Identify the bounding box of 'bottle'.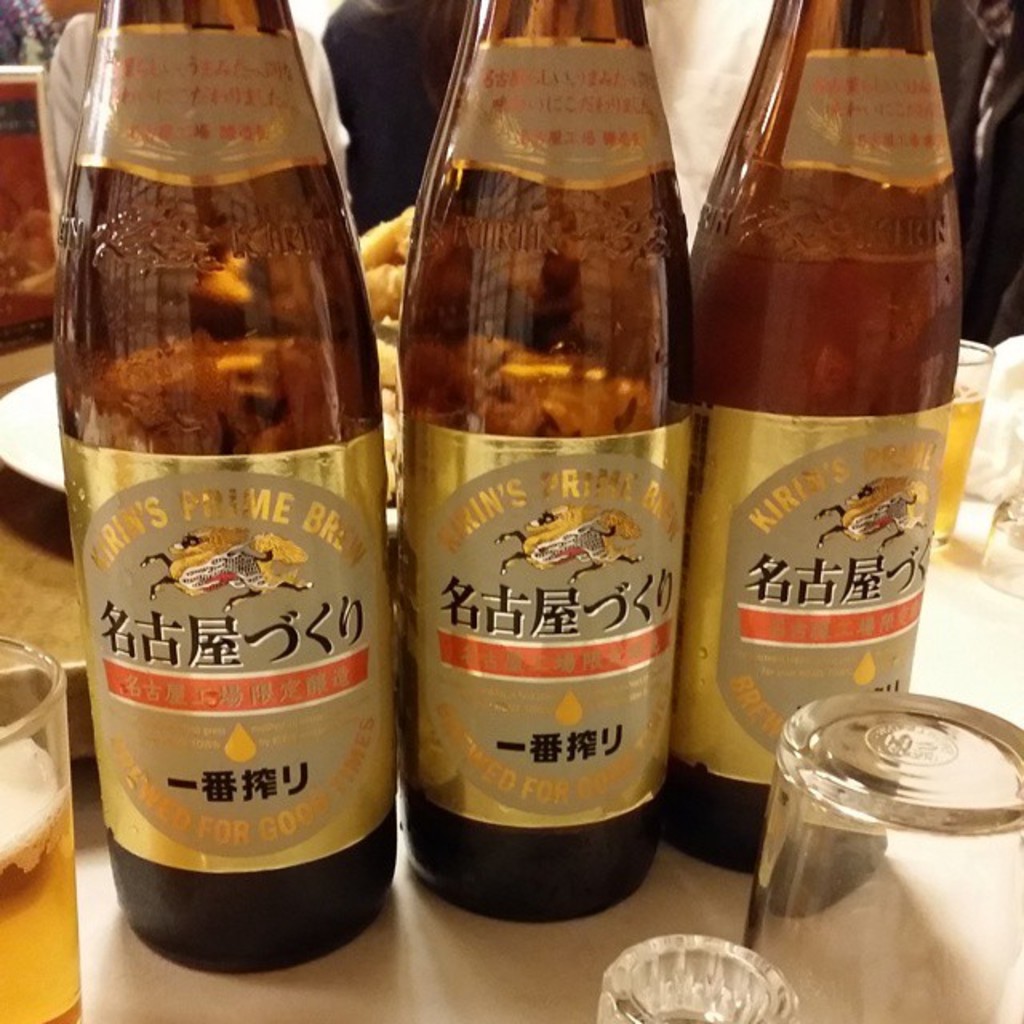
656/0/986/877.
